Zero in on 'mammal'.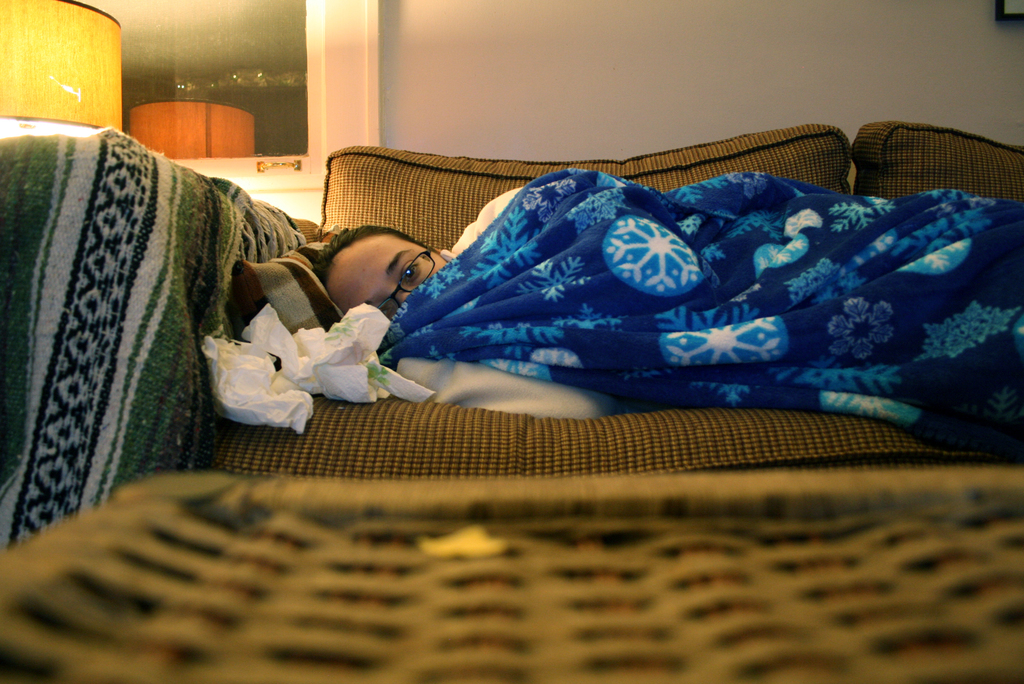
Zeroed in: {"x1": 317, "y1": 184, "x2": 639, "y2": 429}.
